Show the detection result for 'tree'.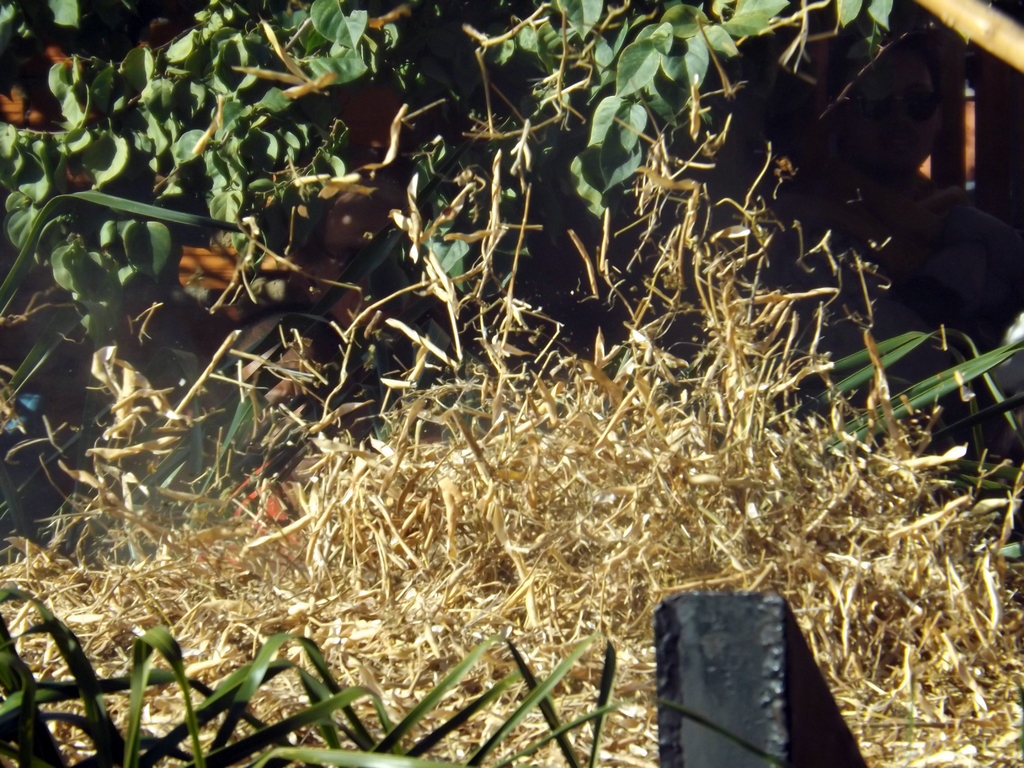
{"left": 0, "top": 0, "right": 1023, "bottom": 563}.
